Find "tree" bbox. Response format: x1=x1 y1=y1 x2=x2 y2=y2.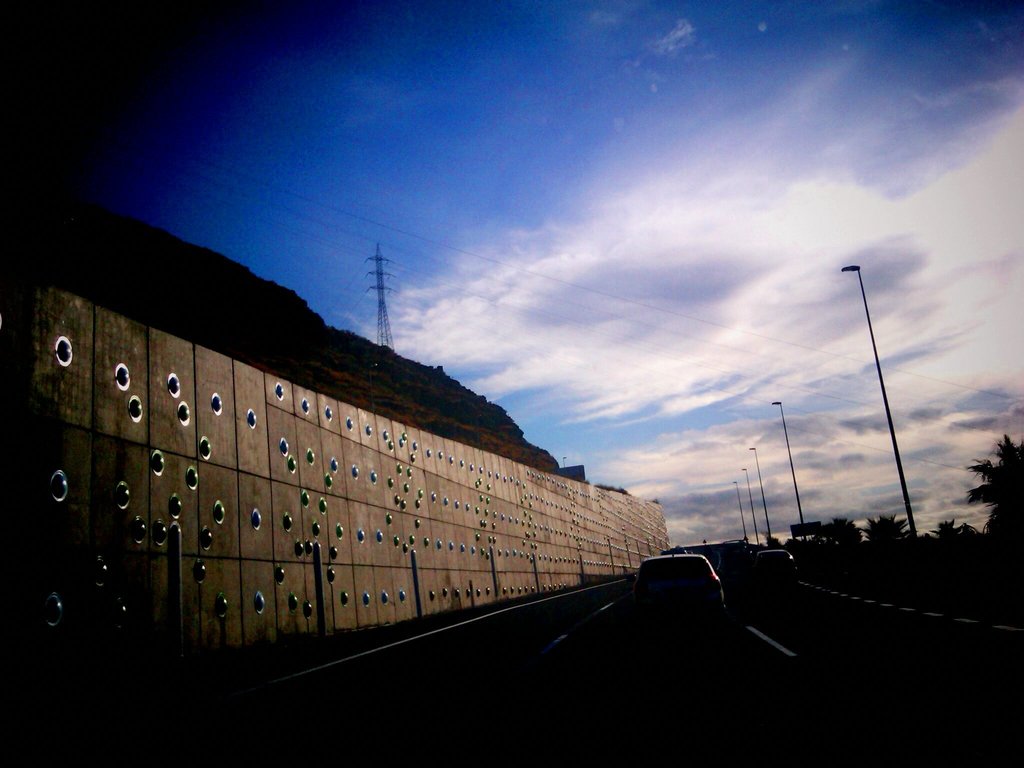
x1=820 y1=512 x2=865 y2=557.
